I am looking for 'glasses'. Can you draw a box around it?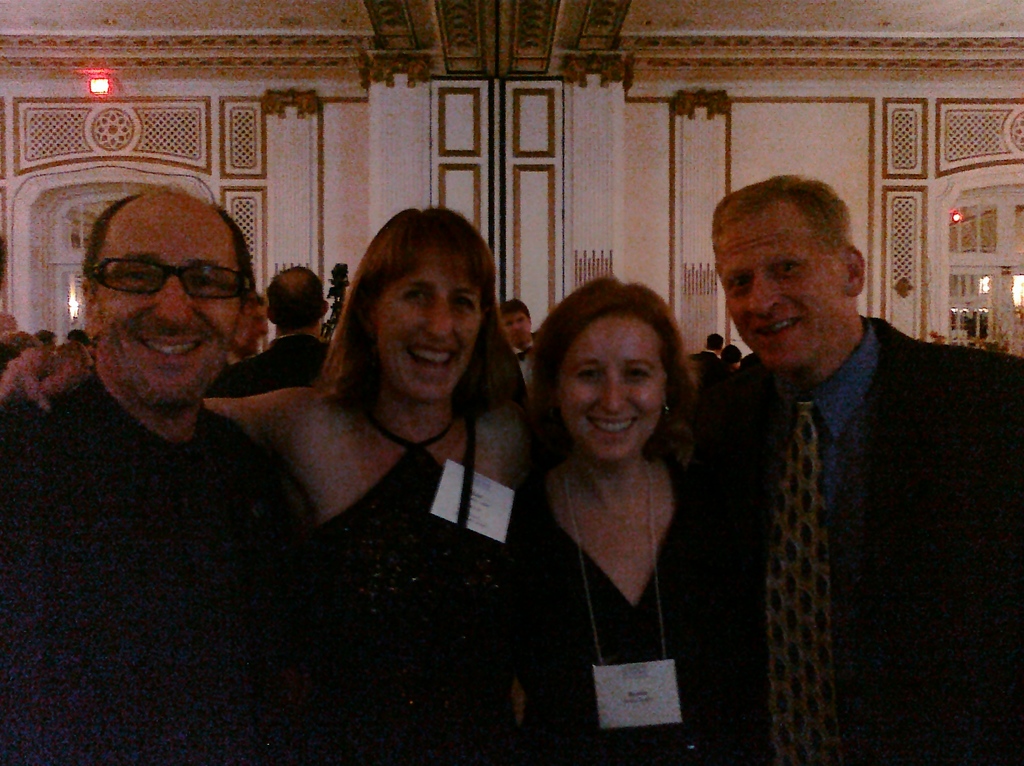
Sure, the bounding box is bbox(88, 259, 272, 304).
